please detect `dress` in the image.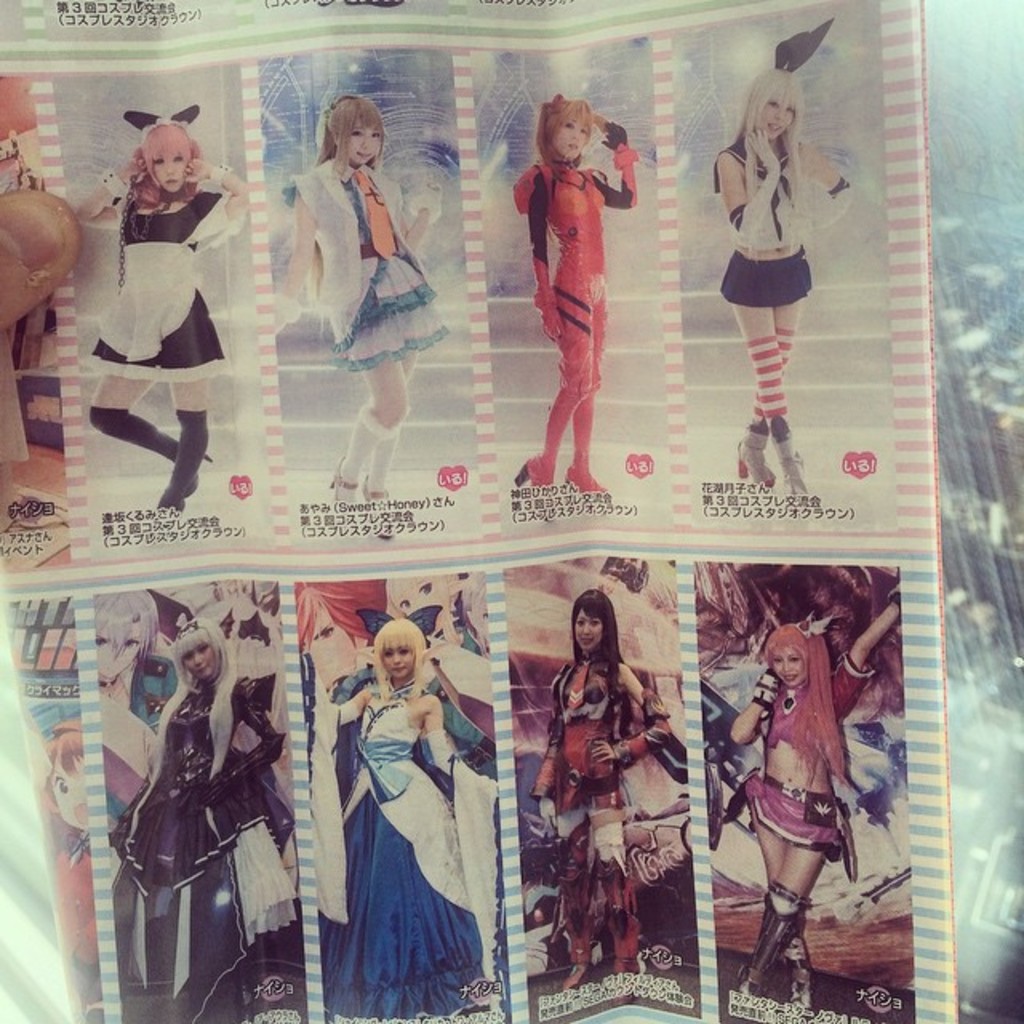
bbox=[72, 170, 253, 390].
